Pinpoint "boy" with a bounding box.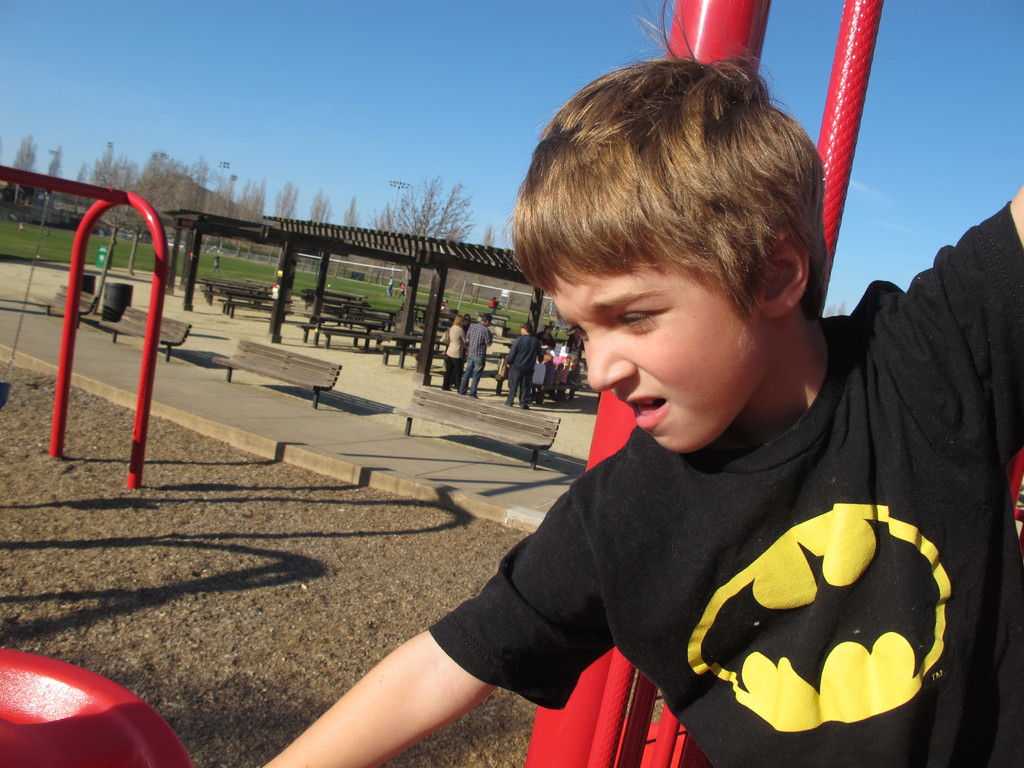
rect(342, 39, 976, 767).
